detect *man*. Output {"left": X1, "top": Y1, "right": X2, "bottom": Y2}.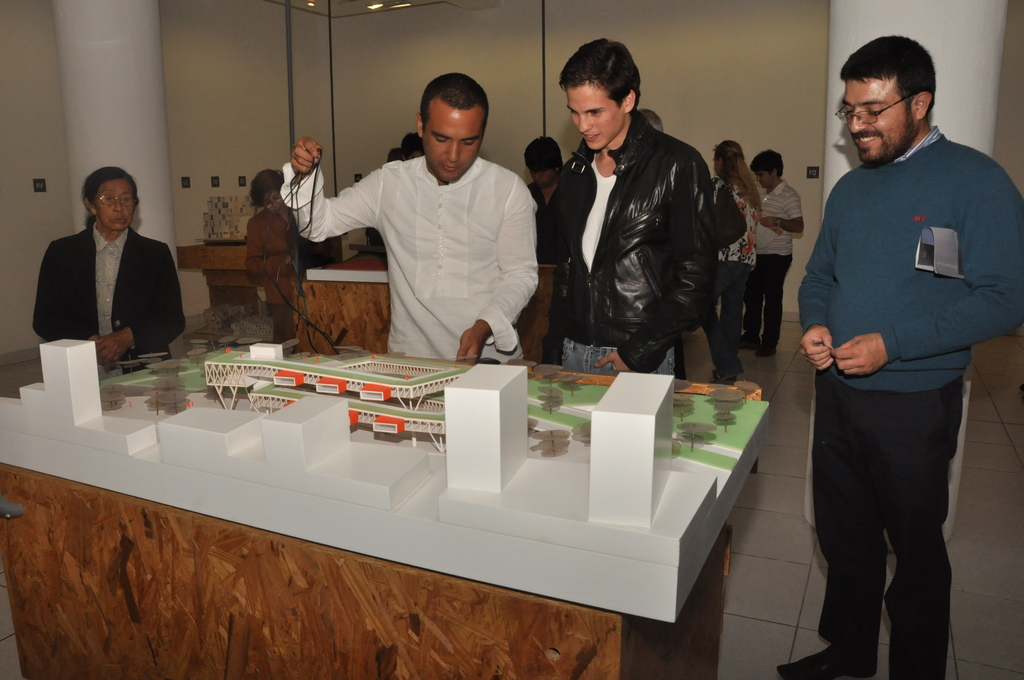
{"left": 634, "top": 108, "right": 665, "bottom": 132}.
